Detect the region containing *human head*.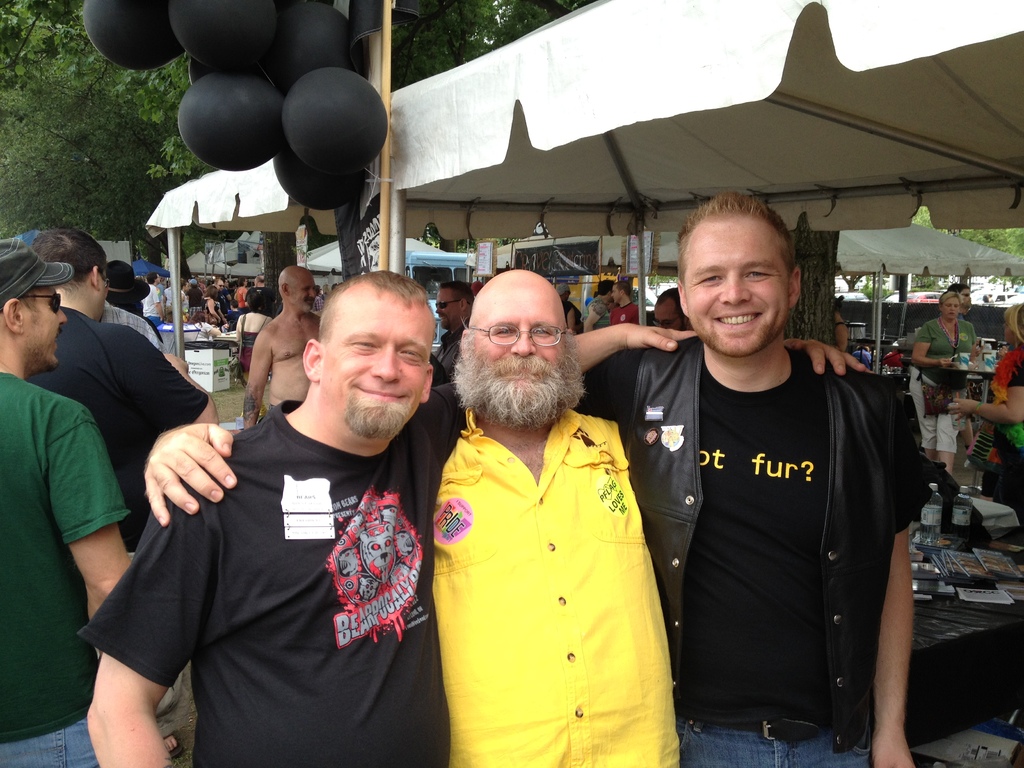
Rect(945, 281, 973, 311).
